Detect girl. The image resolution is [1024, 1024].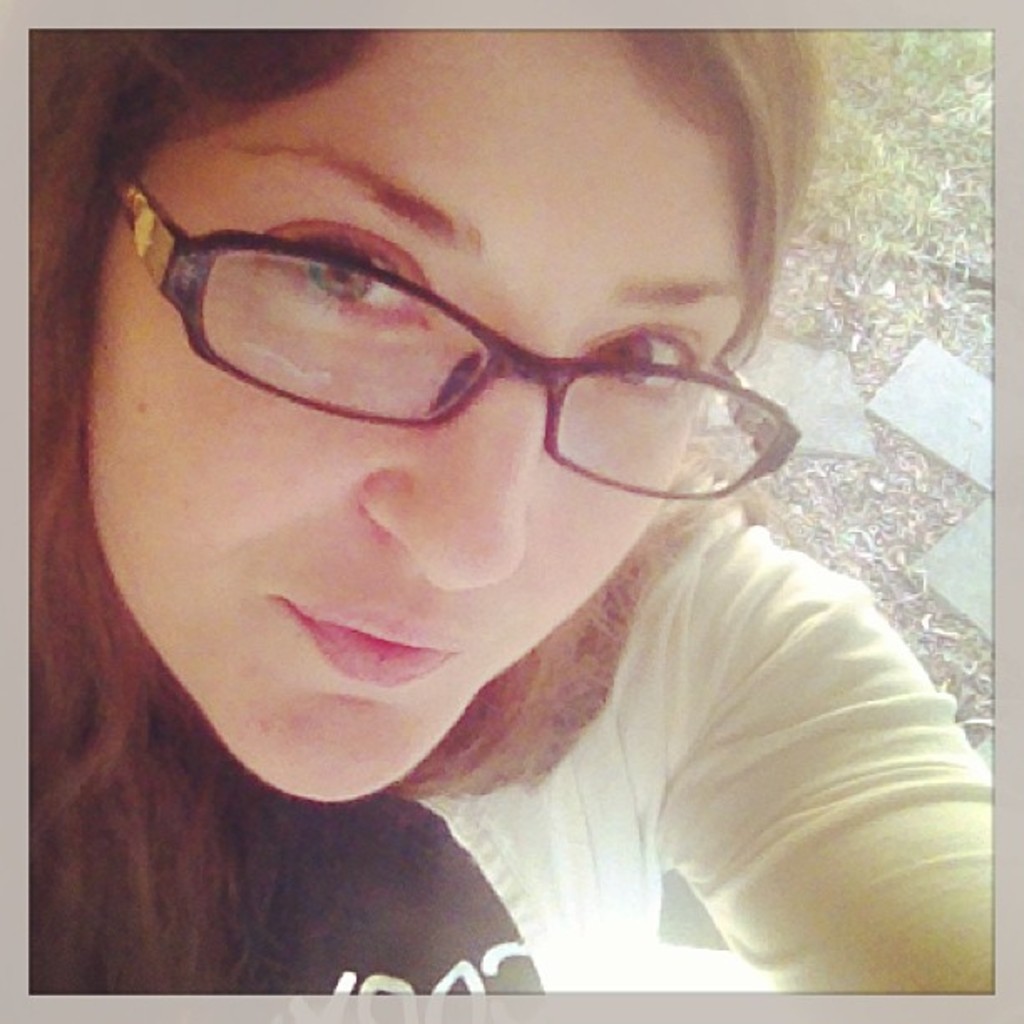
box(32, 28, 992, 1022).
